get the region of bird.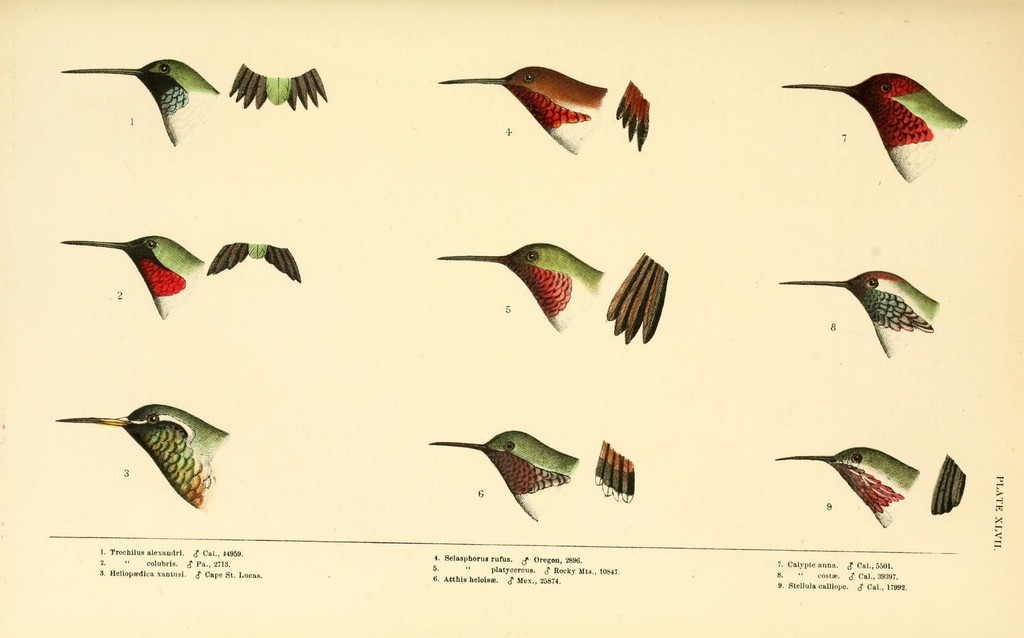
(left=433, top=236, right=675, bottom=348).
